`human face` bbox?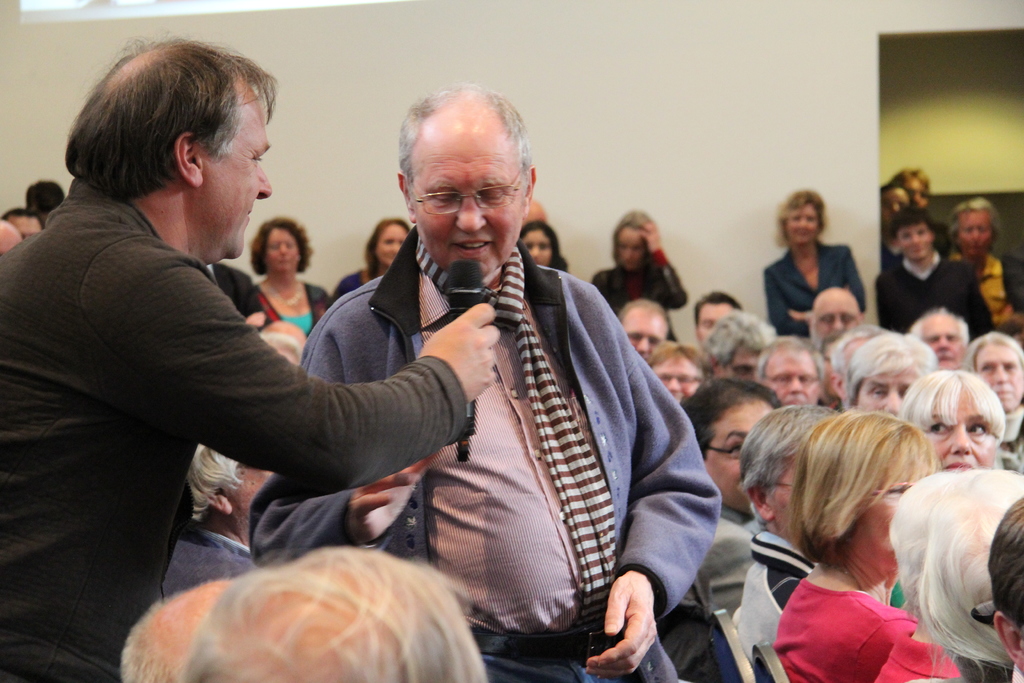
{"left": 652, "top": 353, "right": 703, "bottom": 403}
